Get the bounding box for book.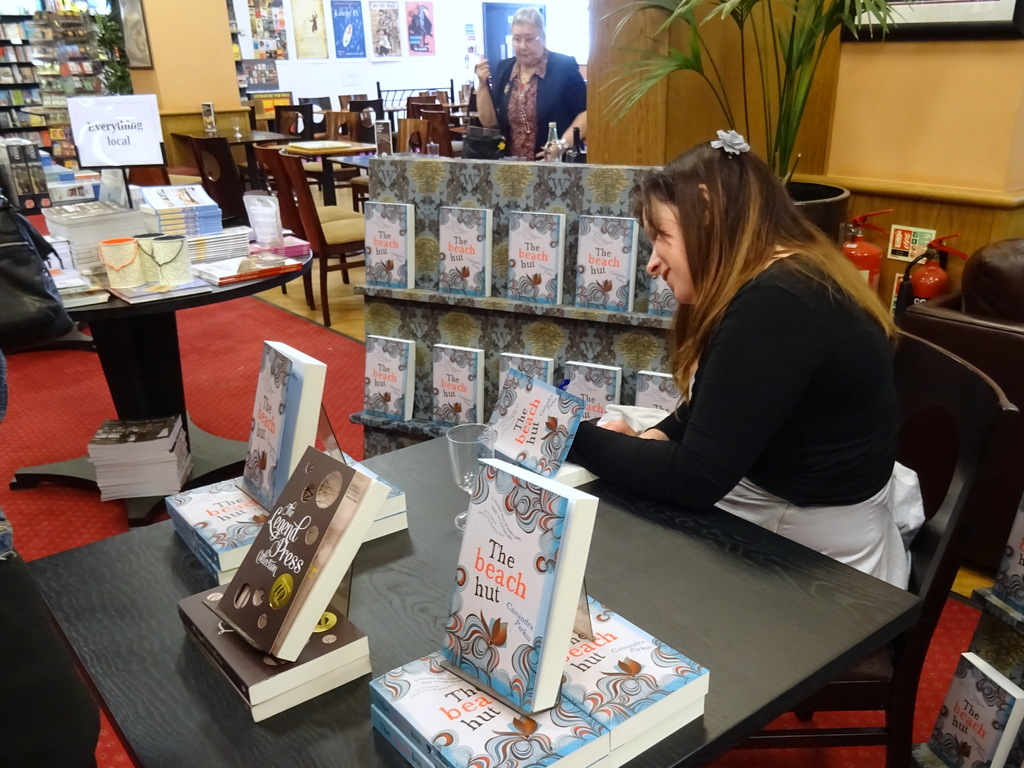
rect(215, 444, 387, 665).
